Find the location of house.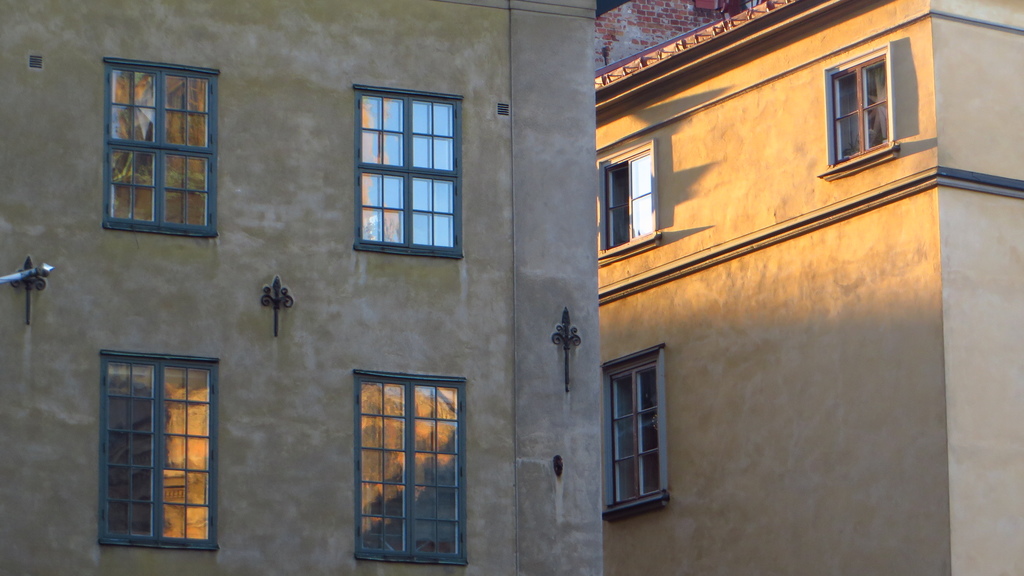
Location: Rect(595, 0, 1023, 575).
